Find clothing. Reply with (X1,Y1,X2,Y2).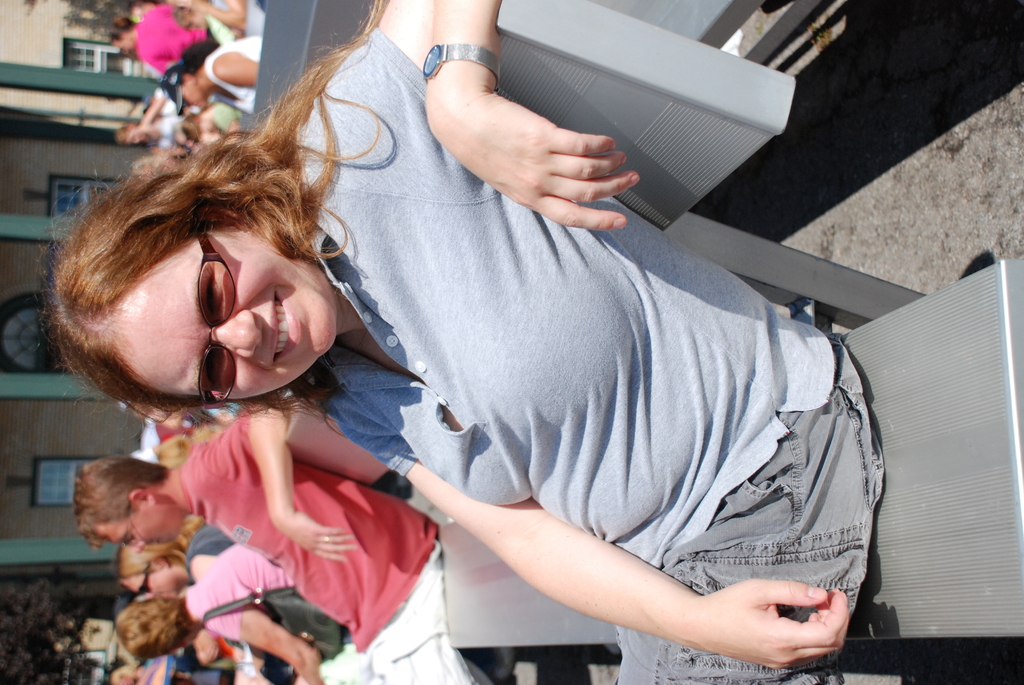
(200,36,257,117).
